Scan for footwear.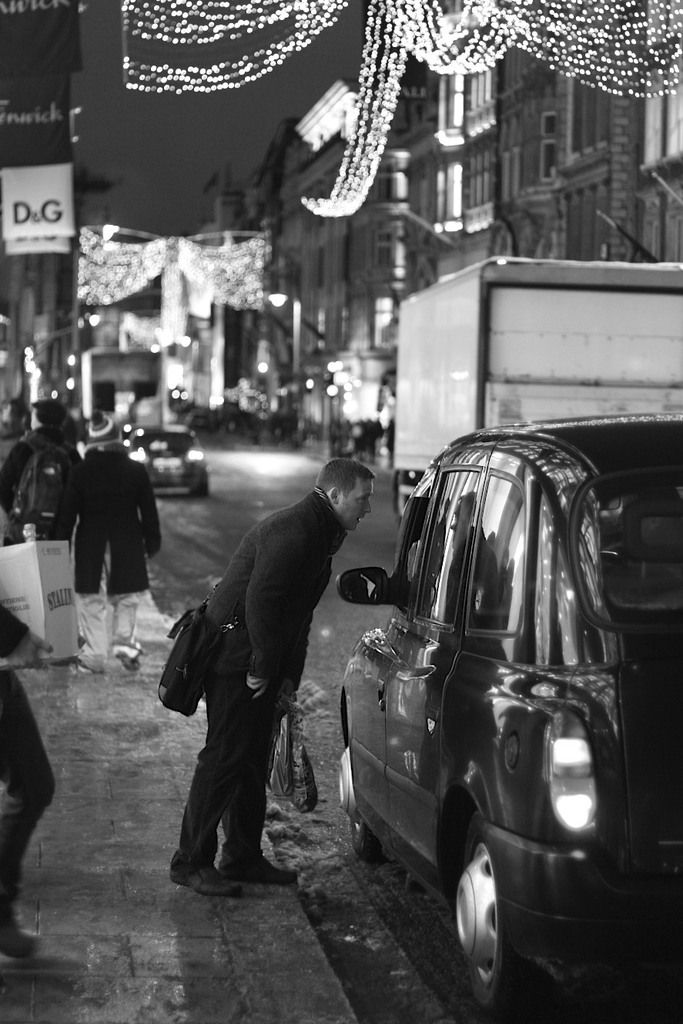
Scan result: Rect(0, 906, 39, 971).
